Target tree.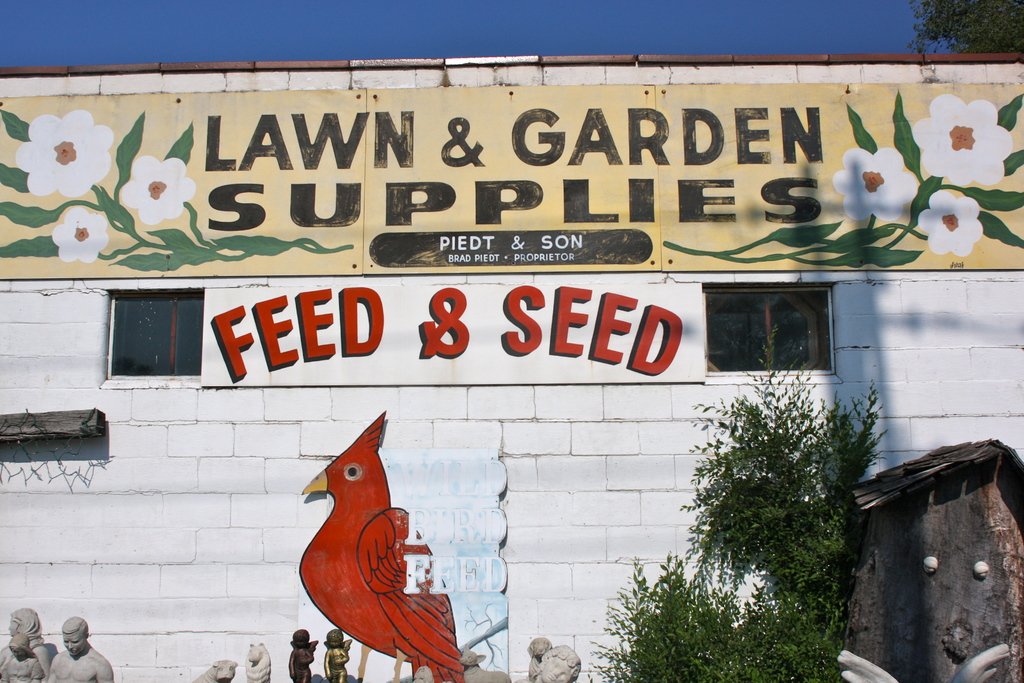
Target region: l=586, t=320, r=890, b=682.
